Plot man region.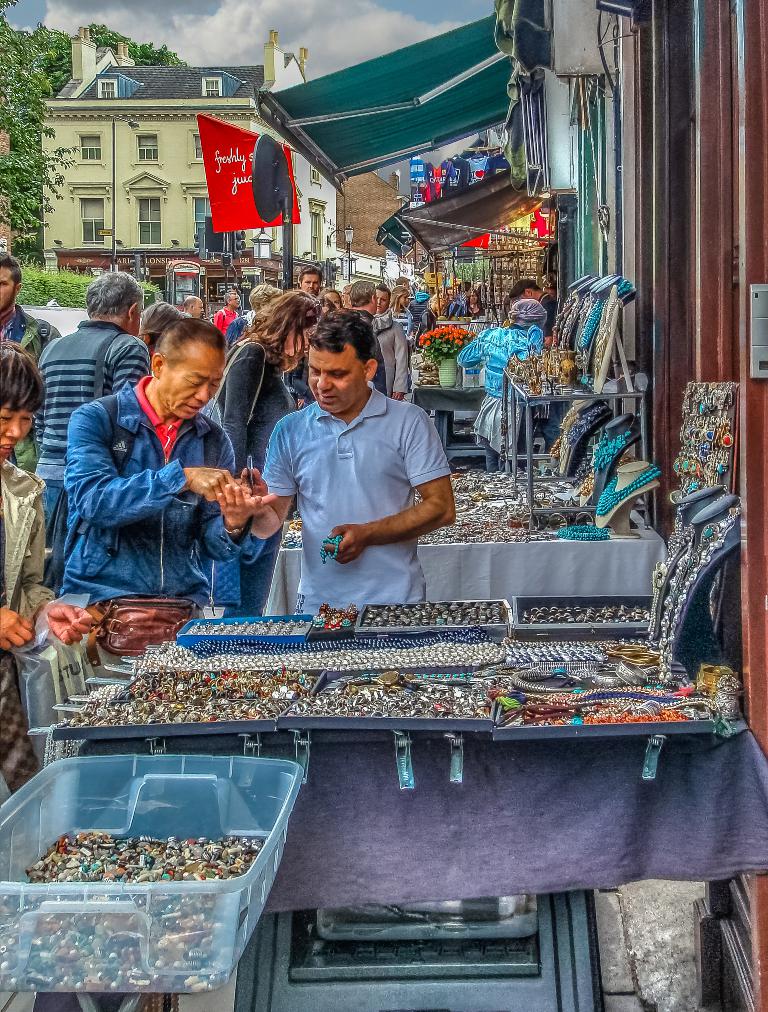
Plotted at bbox=(37, 265, 149, 531).
